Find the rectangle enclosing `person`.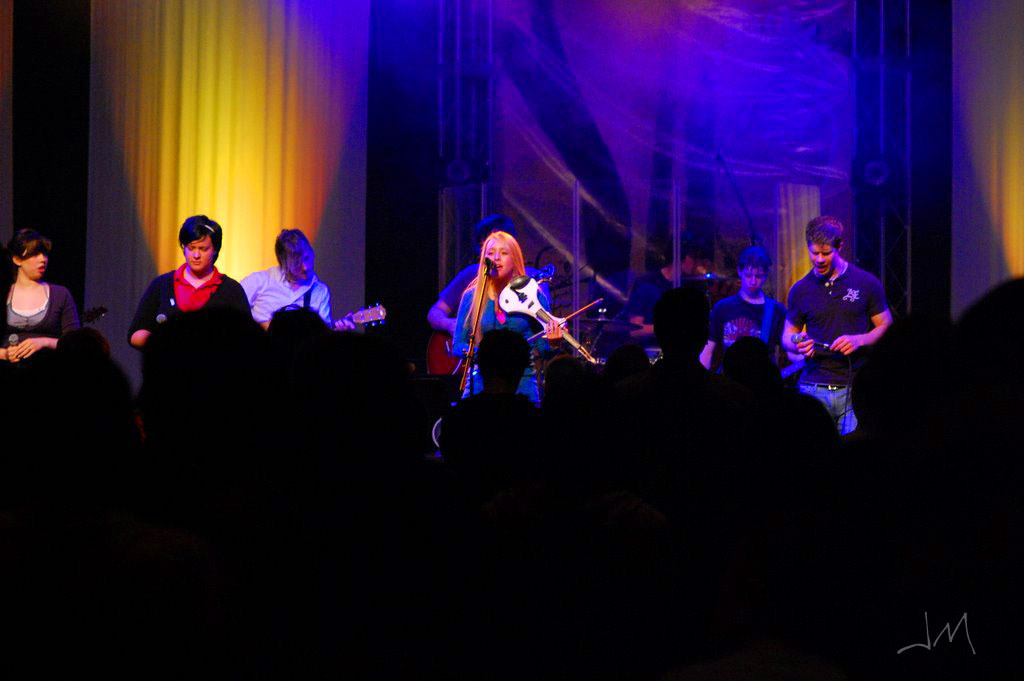
{"left": 440, "top": 326, "right": 545, "bottom": 464}.
